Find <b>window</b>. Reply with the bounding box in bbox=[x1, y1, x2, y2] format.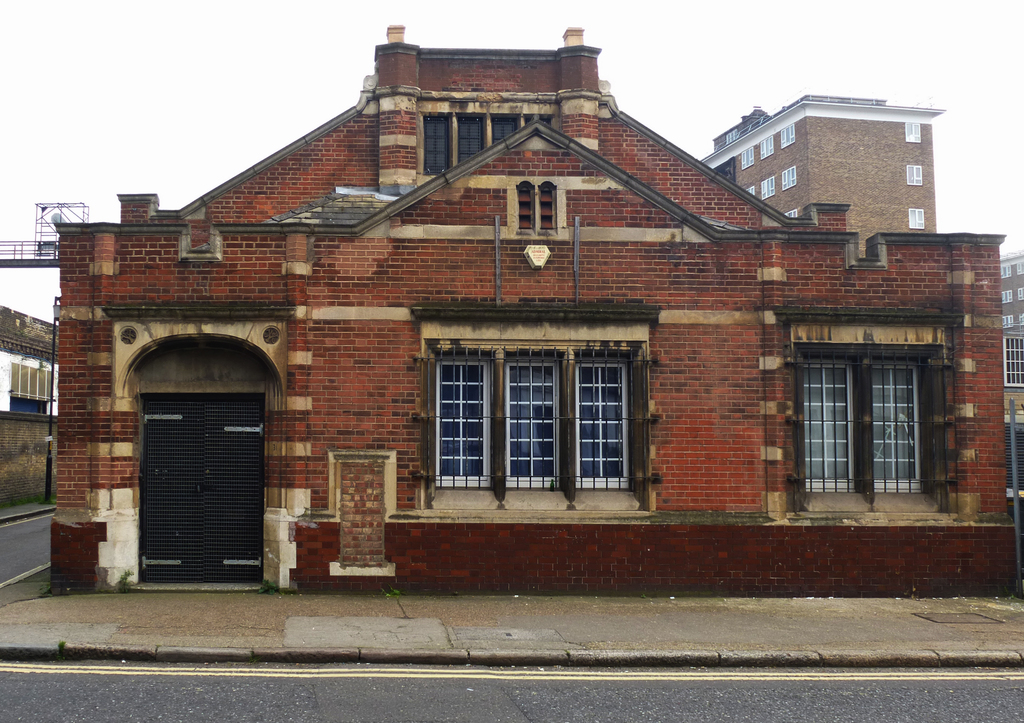
bbox=[996, 290, 1009, 303].
